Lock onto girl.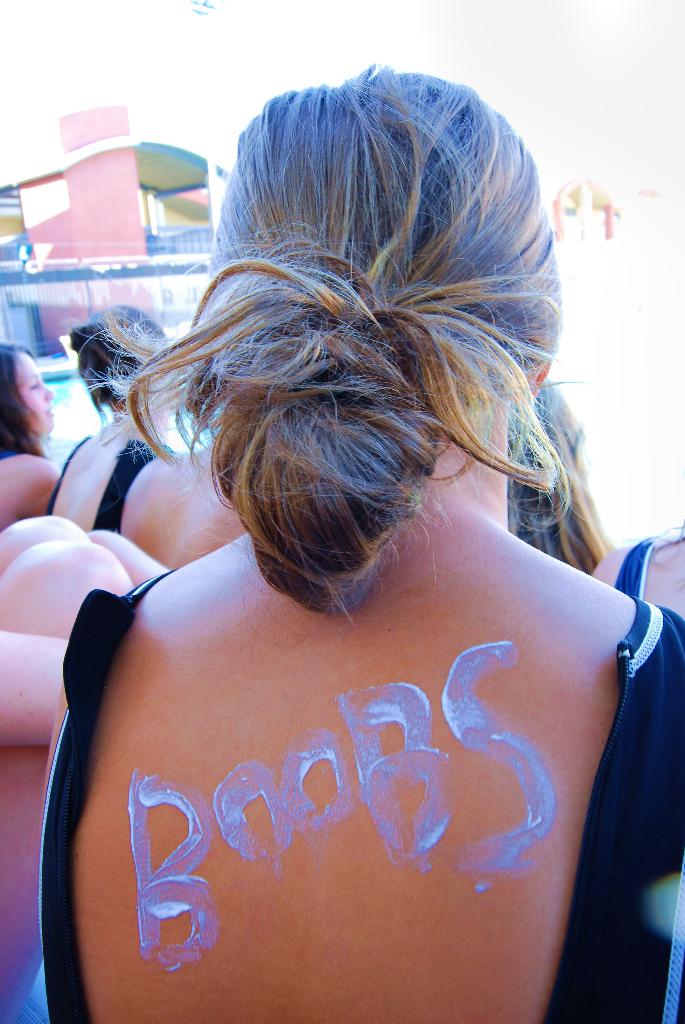
Locked: [x1=52, y1=308, x2=175, y2=543].
